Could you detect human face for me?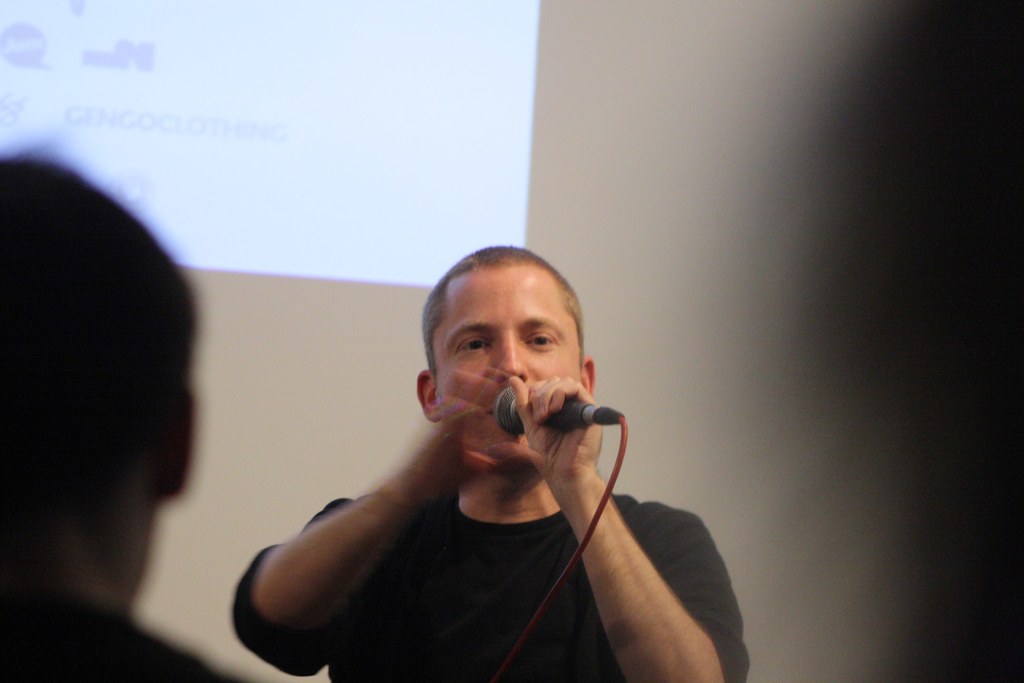
Detection result: (left=437, top=290, right=583, bottom=473).
